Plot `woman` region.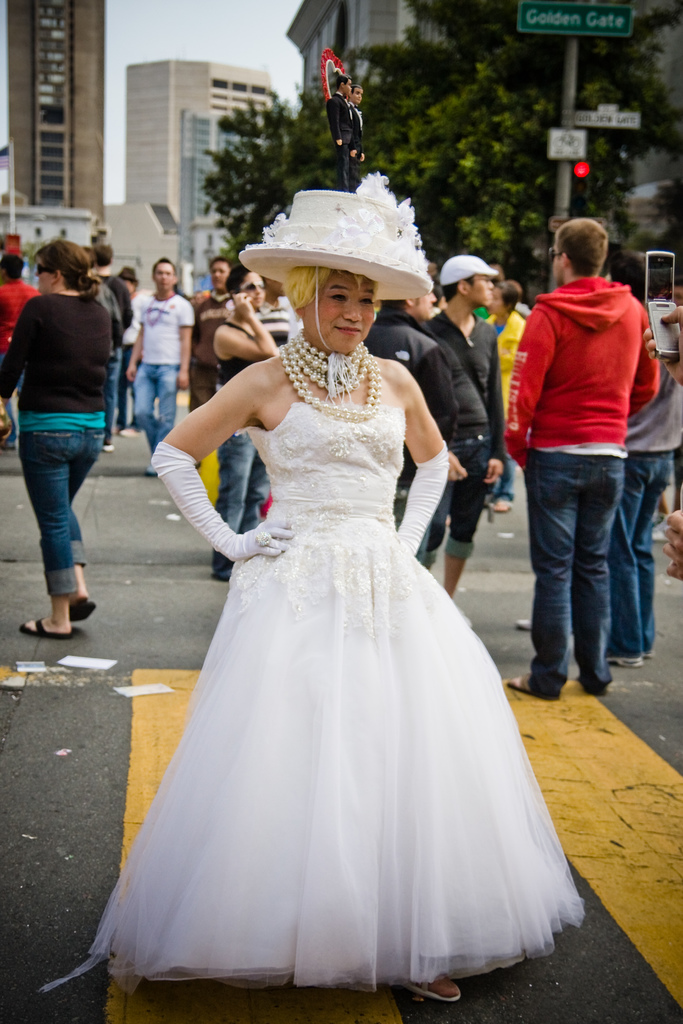
Plotted at crop(85, 174, 604, 1014).
